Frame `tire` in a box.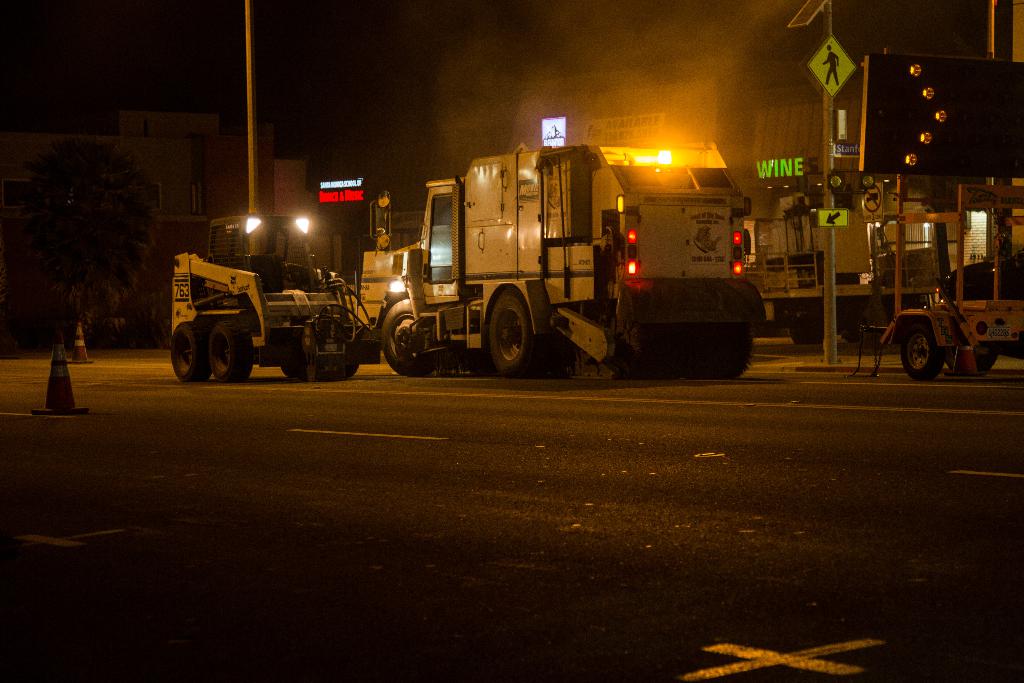
BBox(701, 320, 757, 385).
